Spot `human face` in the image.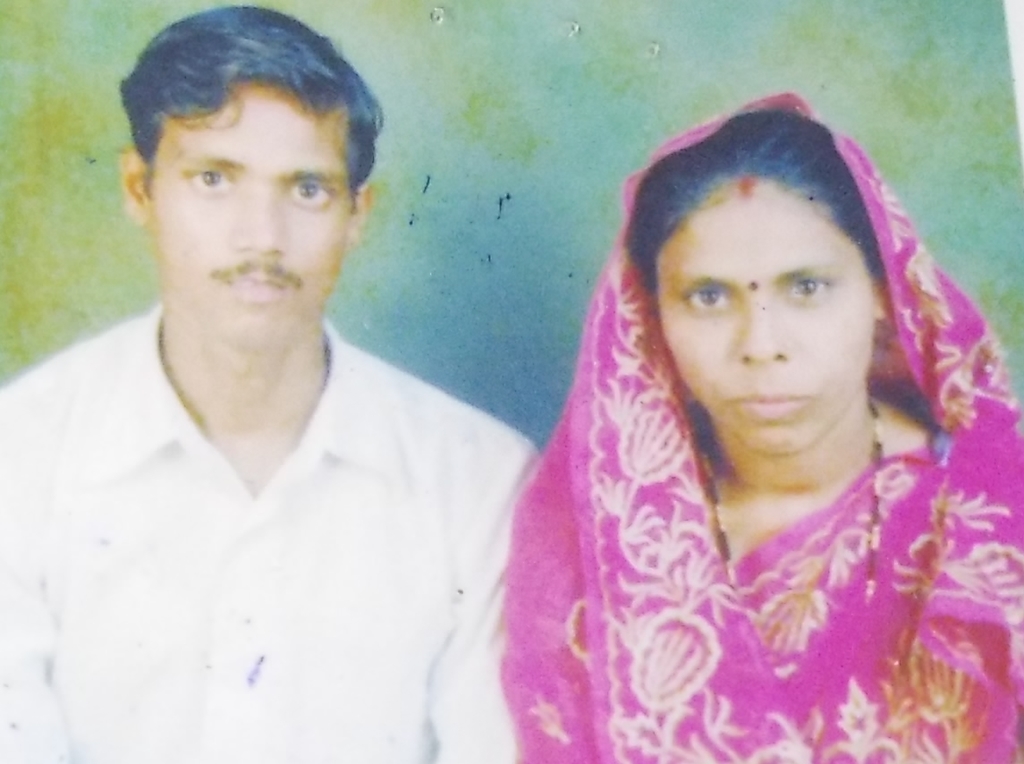
`human face` found at (657,178,879,453).
